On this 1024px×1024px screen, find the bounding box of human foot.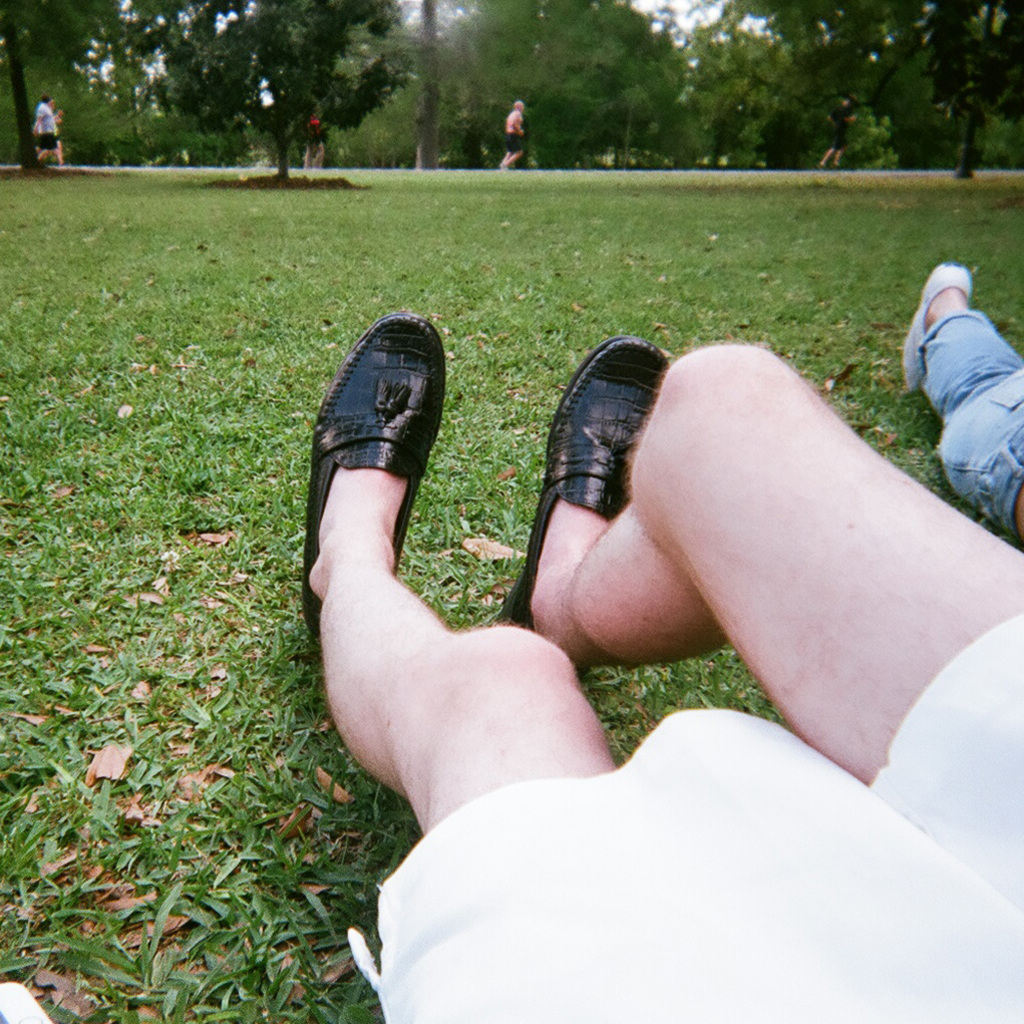
Bounding box: (301,290,455,585).
